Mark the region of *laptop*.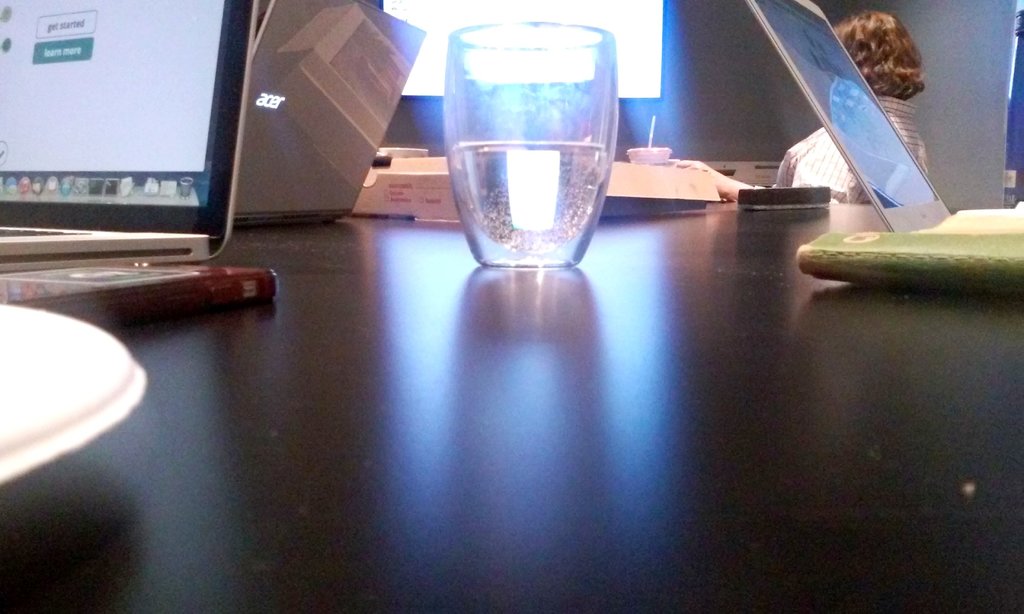
Region: (left=748, top=0, right=1023, bottom=237).
